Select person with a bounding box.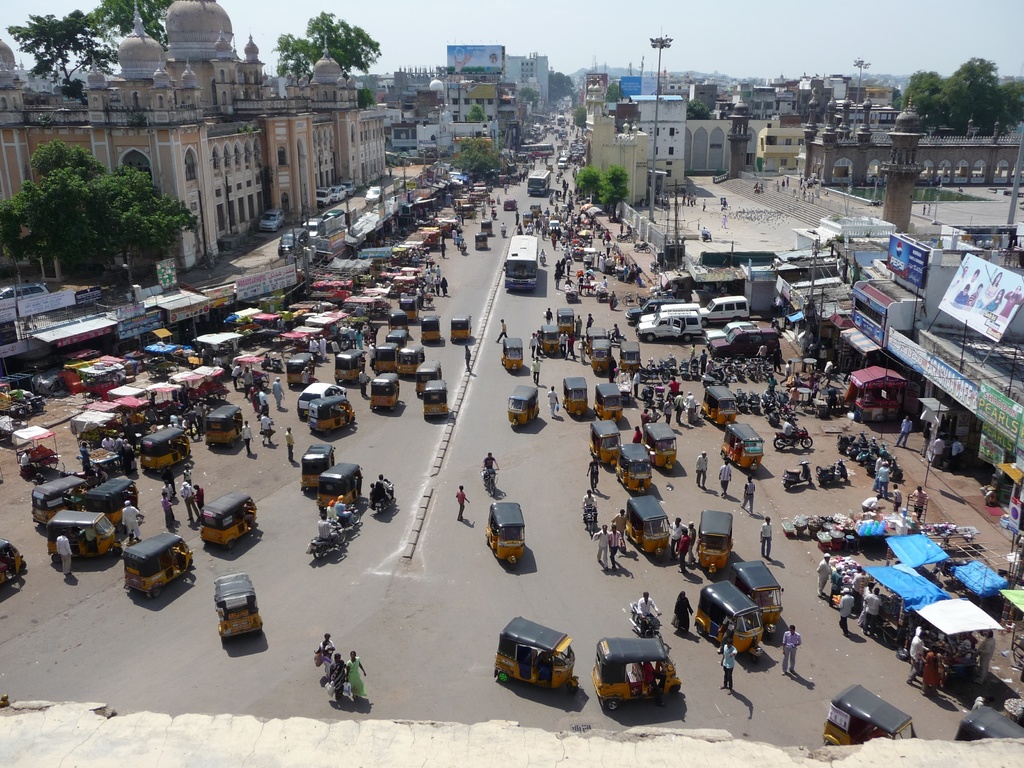
Rect(303, 366, 312, 390).
